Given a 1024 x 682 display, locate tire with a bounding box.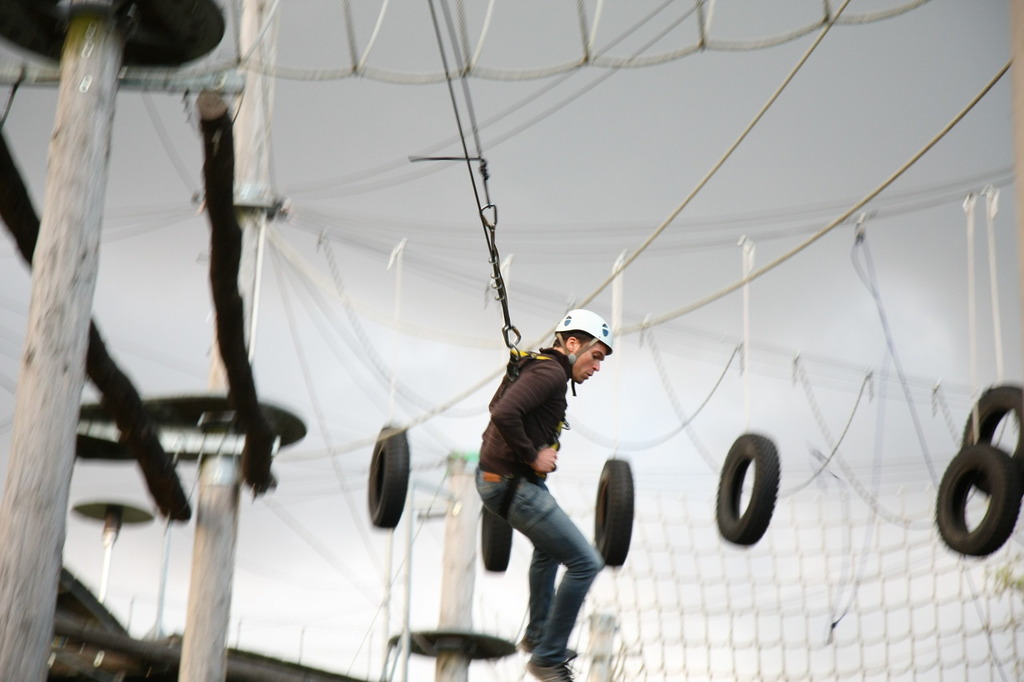
Located: 371 424 414 529.
